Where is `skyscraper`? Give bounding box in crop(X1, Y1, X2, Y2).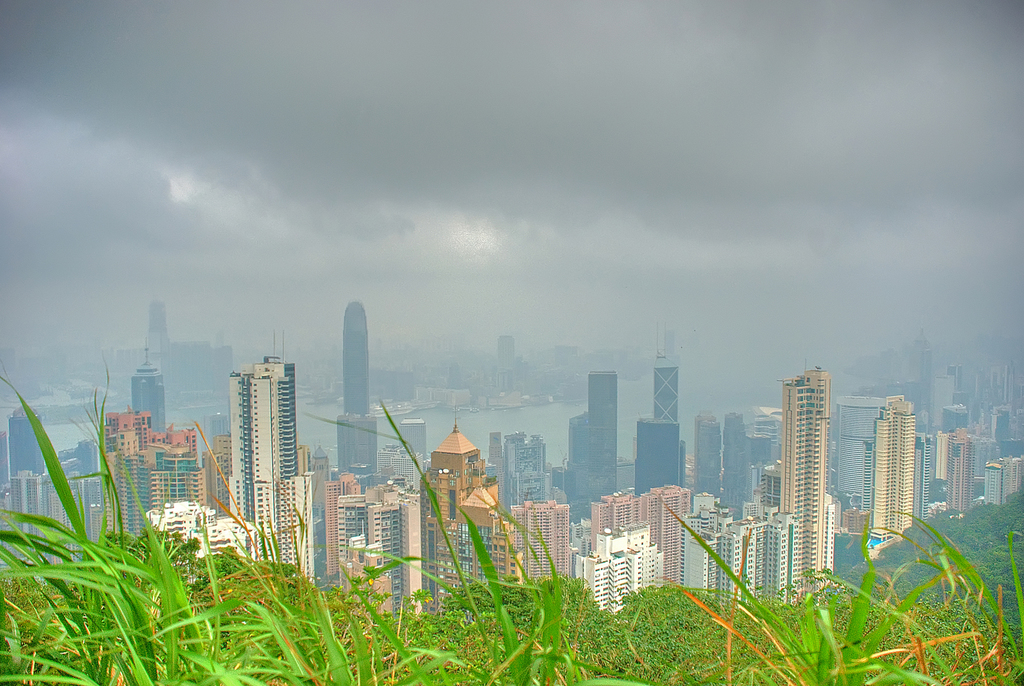
crop(221, 350, 308, 539).
